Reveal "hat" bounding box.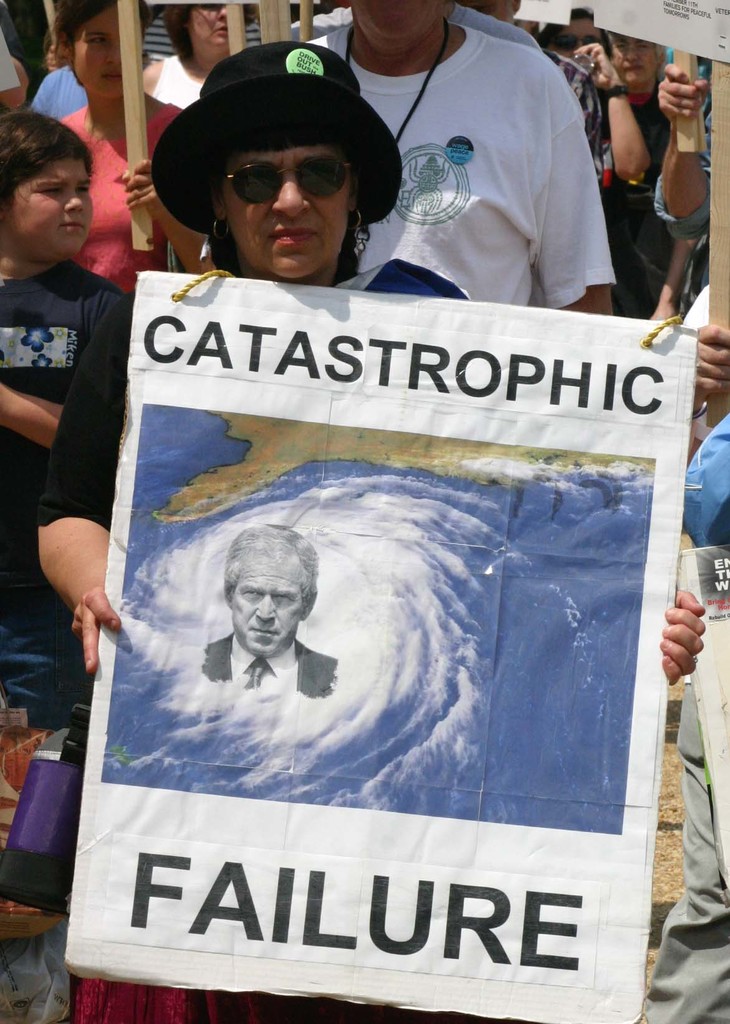
Revealed: 148, 36, 403, 230.
